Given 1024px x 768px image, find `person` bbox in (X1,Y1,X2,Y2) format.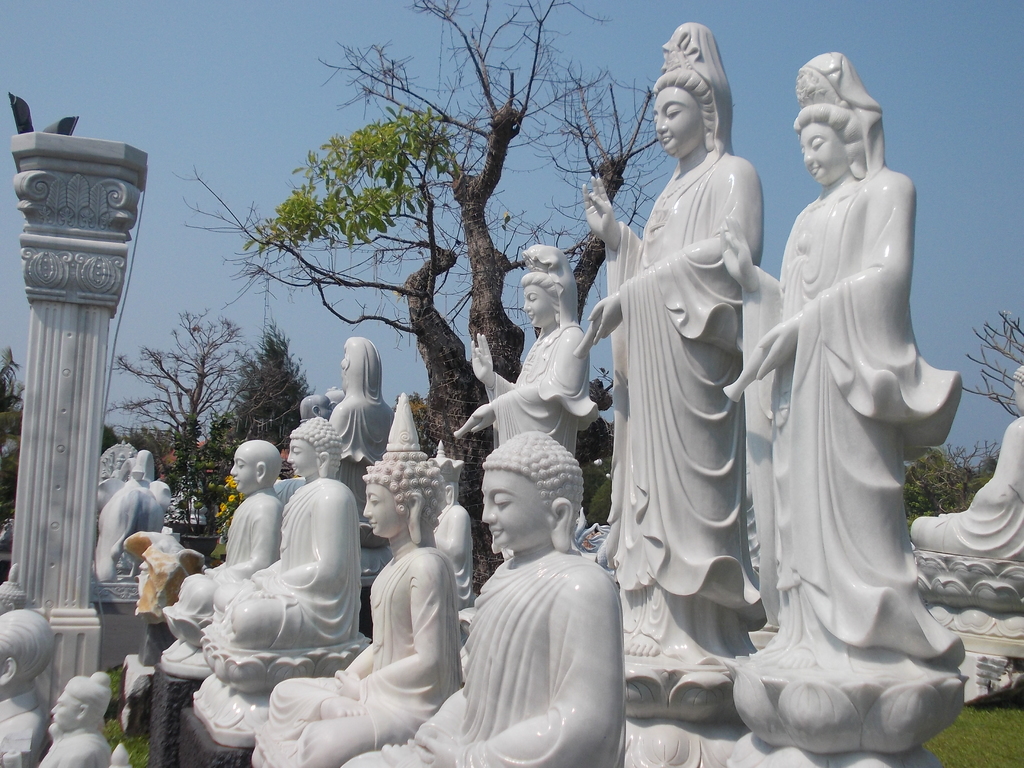
(0,607,49,767).
